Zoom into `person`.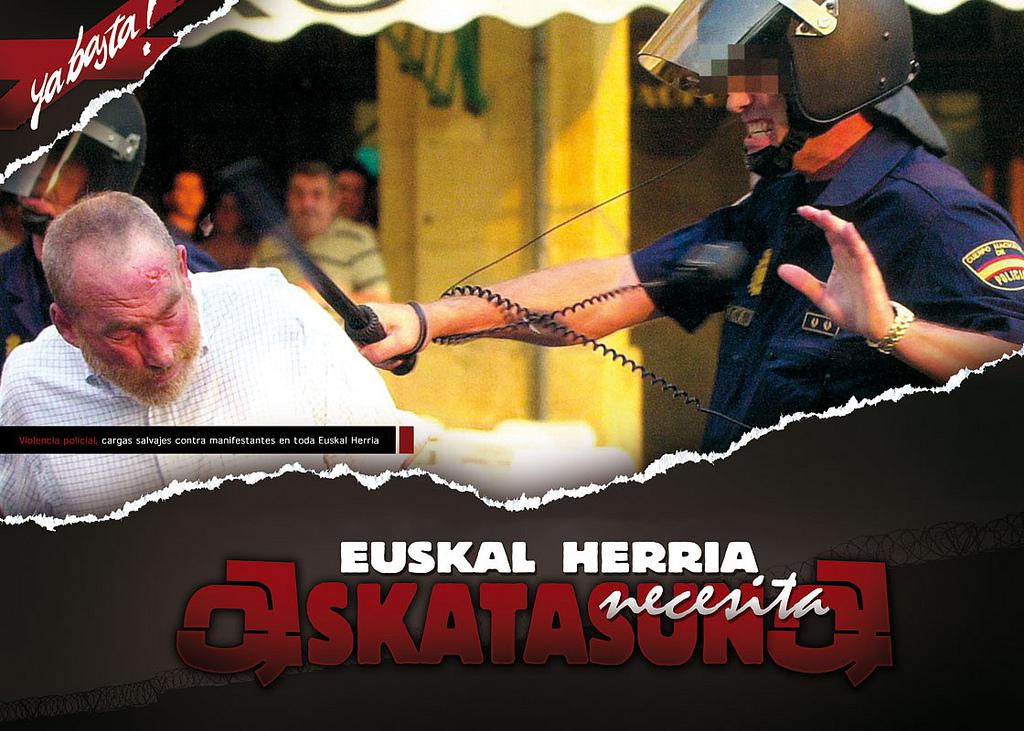
Zoom target: 350 0 1023 453.
